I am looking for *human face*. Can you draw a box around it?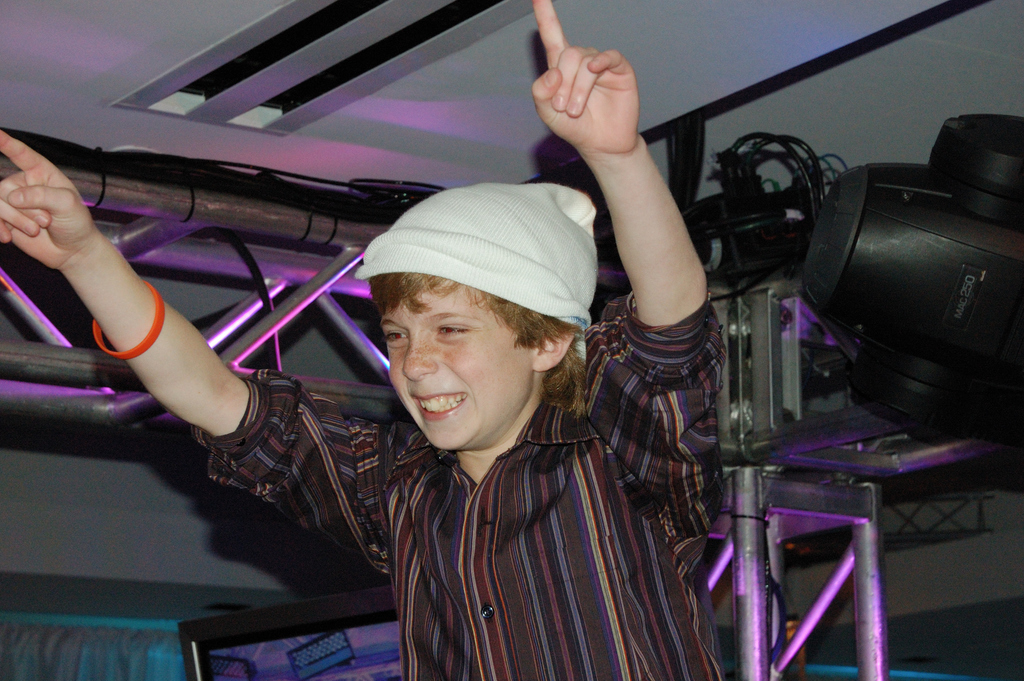
Sure, the bounding box is (x1=390, y1=288, x2=523, y2=443).
